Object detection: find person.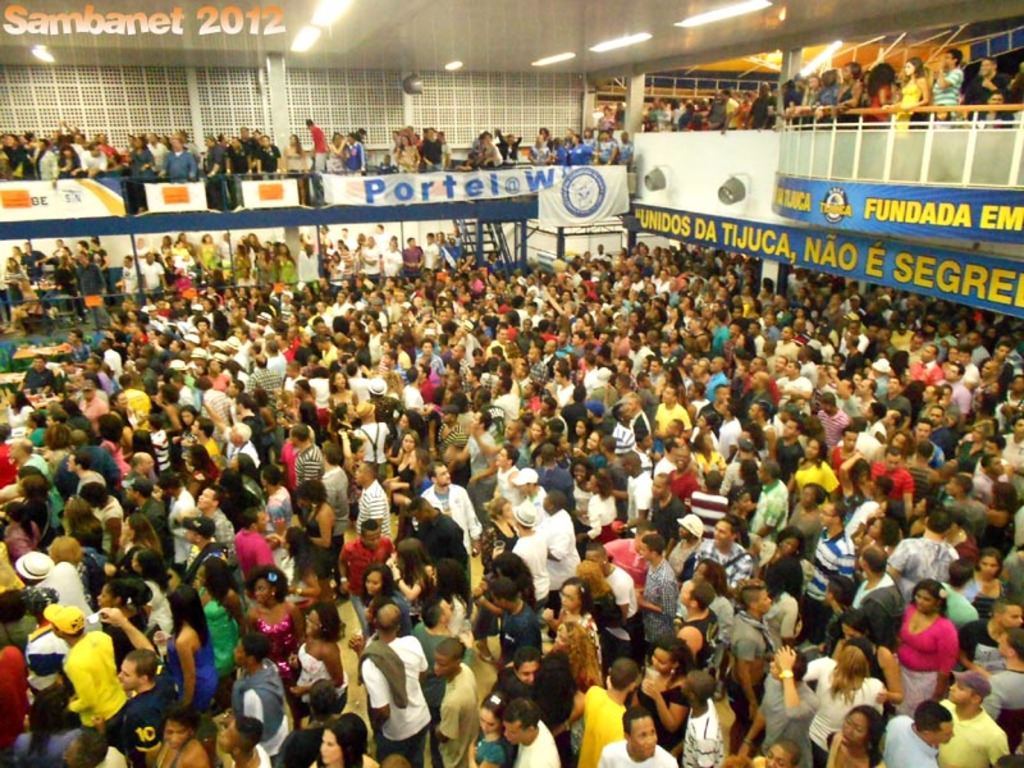
{"left": 429, "top": 545, "right": 471, "bottom": 648}.
